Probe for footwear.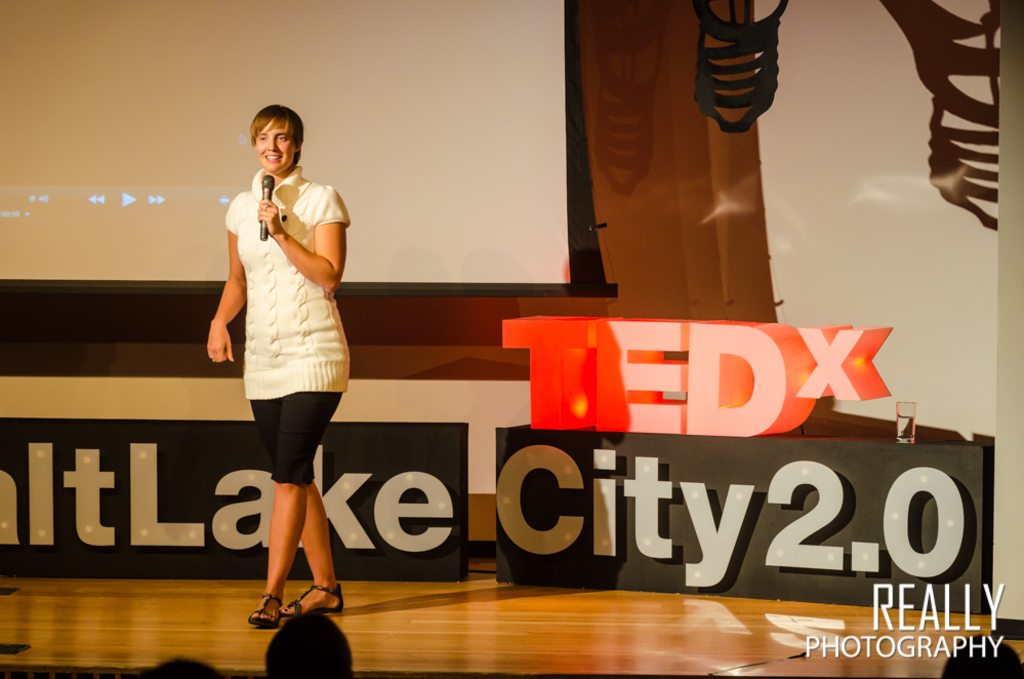
Probe result: <region>278, 578, 340, 614</region>.
